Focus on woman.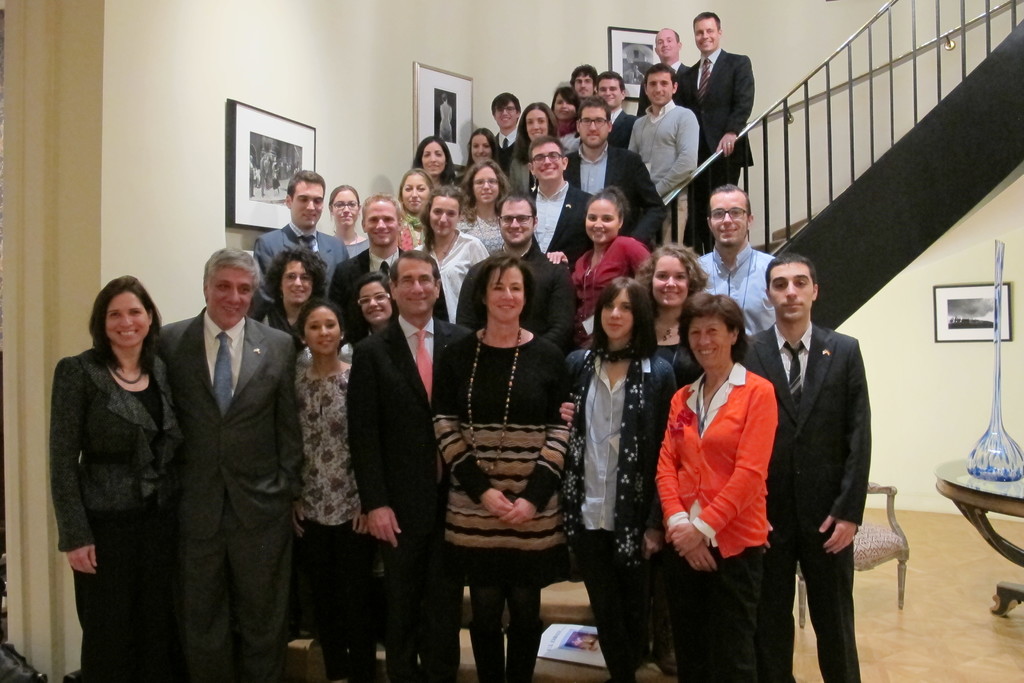
Focused at (left=547, top=81, right=586, bottom=135).
